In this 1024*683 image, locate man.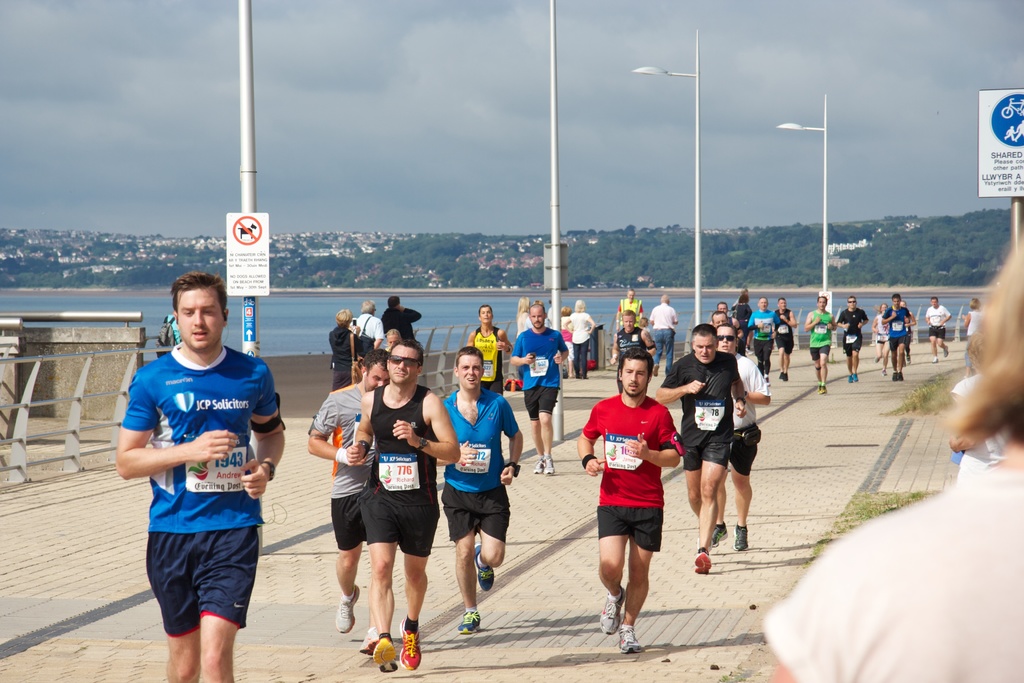
Bounding box: Rect(925, 293, 952, 361).
